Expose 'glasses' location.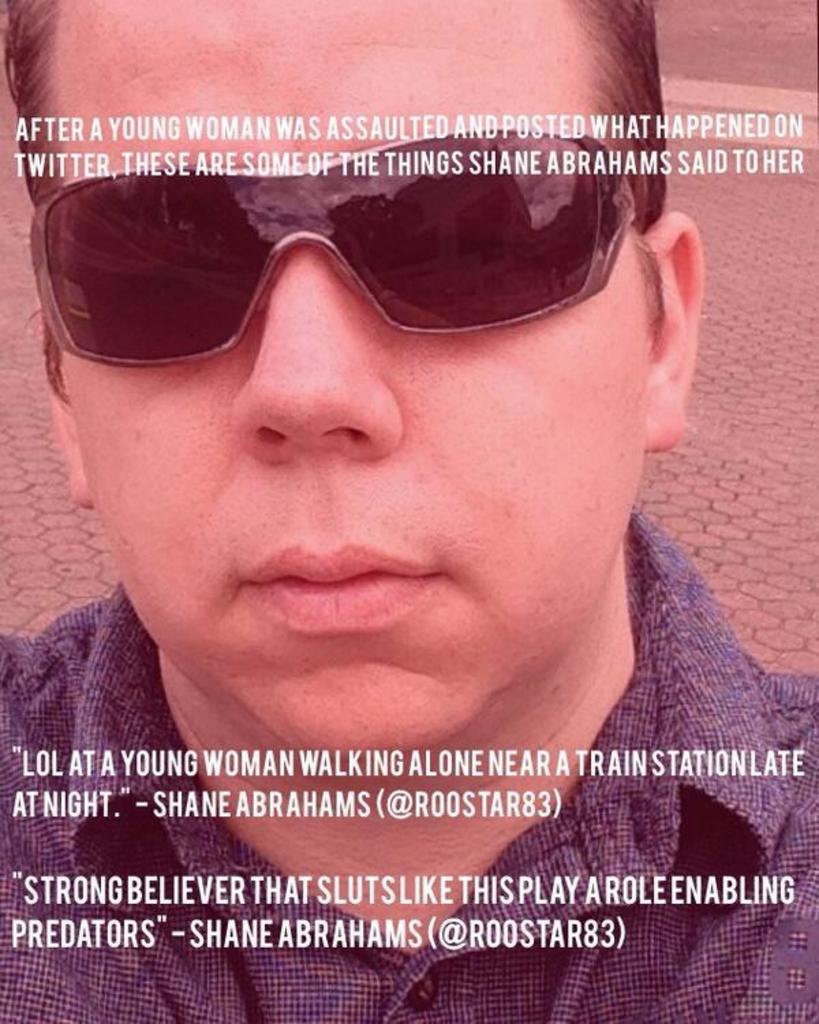
Exposed at [0, 176, 698, 382].
